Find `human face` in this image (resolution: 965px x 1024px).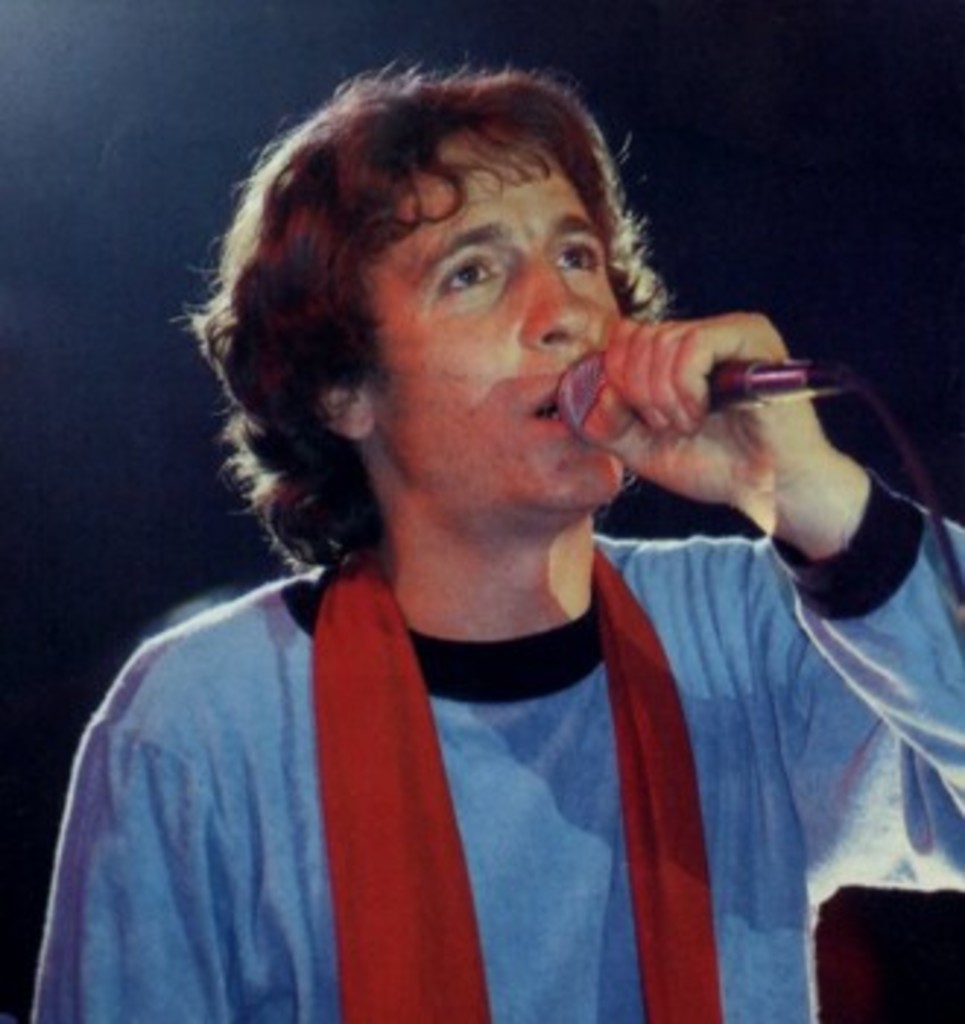
357 117 623 489.
